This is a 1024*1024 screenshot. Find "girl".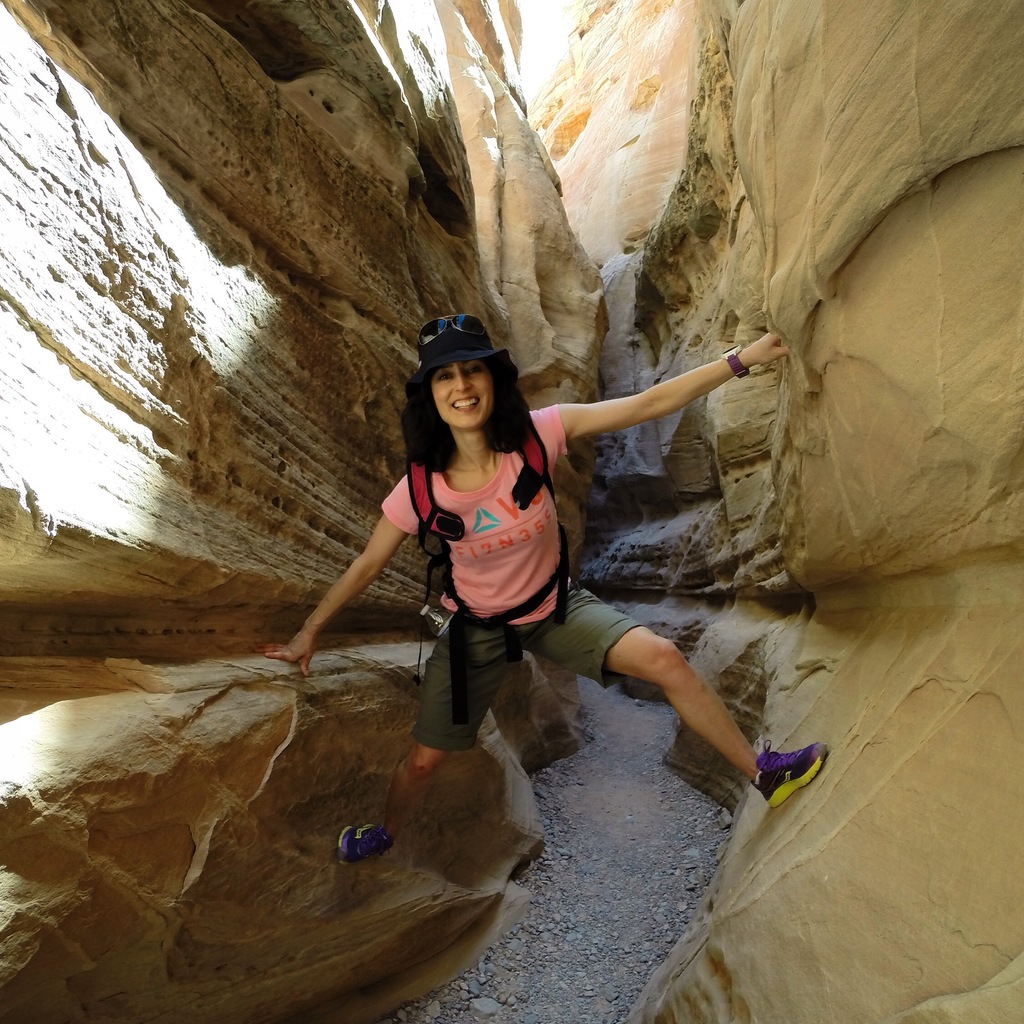
Bounding box: 255 314 826 861.
